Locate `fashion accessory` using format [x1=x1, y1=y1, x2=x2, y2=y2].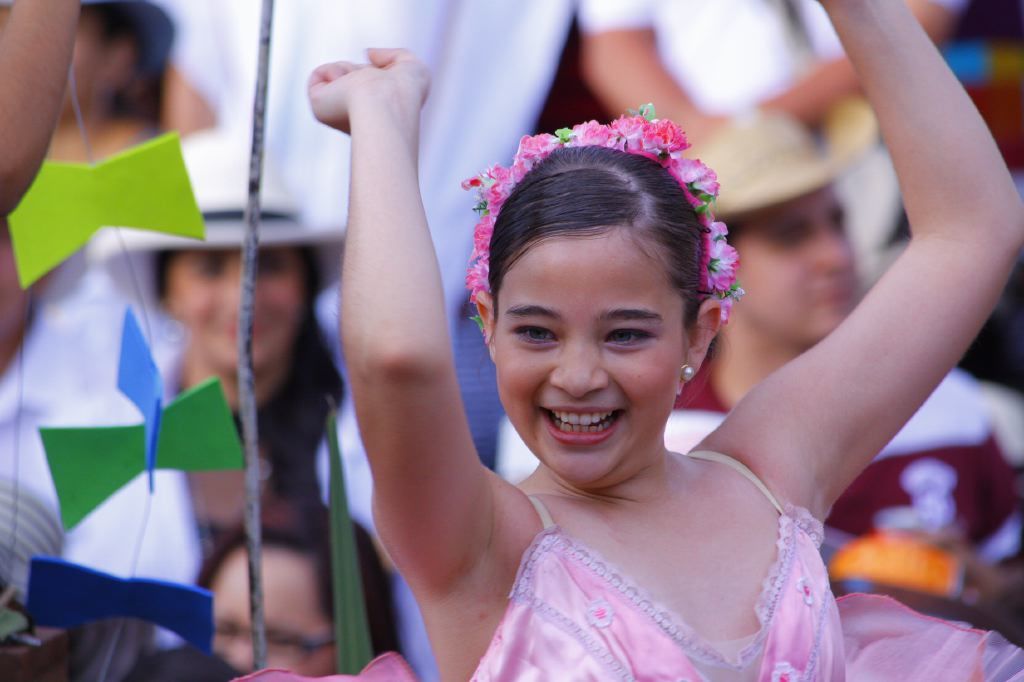
[x1=679, y1=366, x2=700, y2=386].
